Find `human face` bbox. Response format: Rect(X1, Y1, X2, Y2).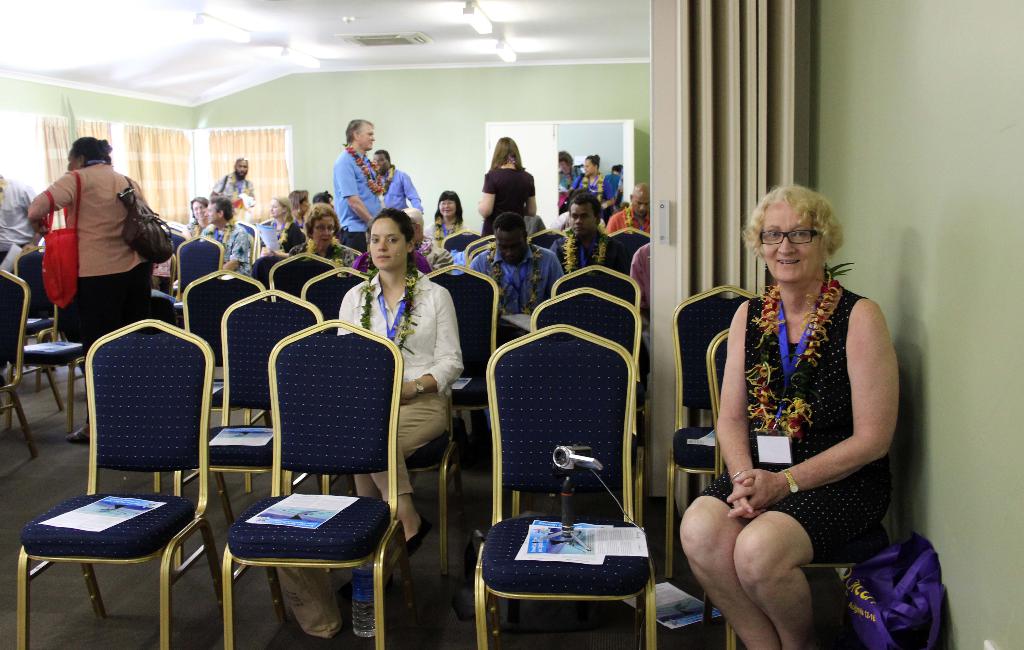
Rect(370, 154, 389, 173).
